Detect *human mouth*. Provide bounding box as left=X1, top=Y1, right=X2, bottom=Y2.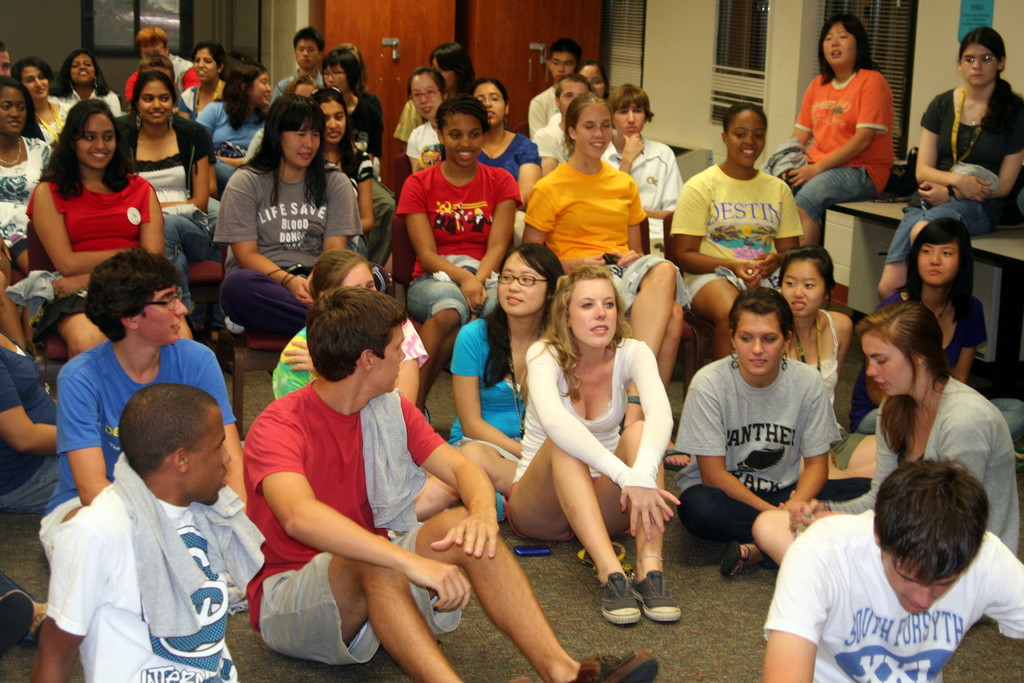
left=591, top=325, right=606, bottom=333.
